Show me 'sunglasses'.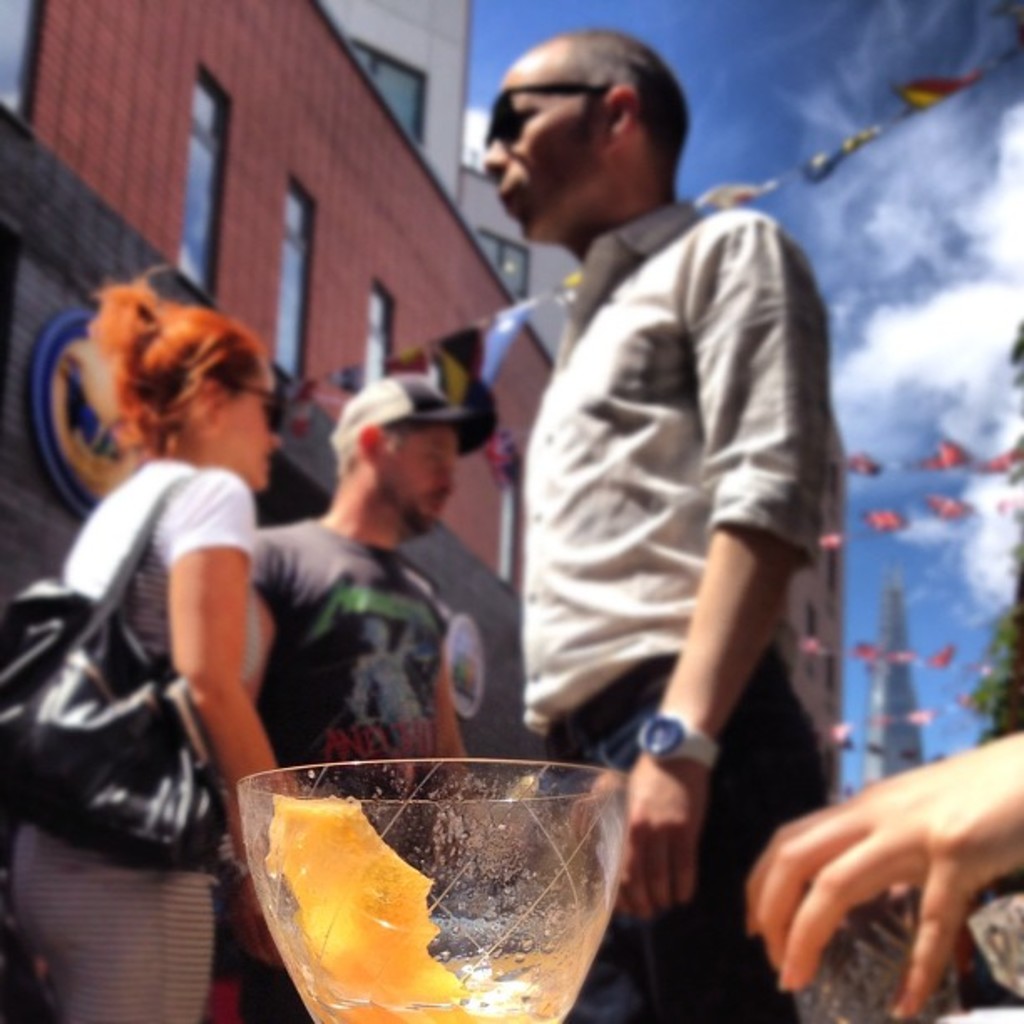
'sunglasses' is here: 241,388,291,433.
